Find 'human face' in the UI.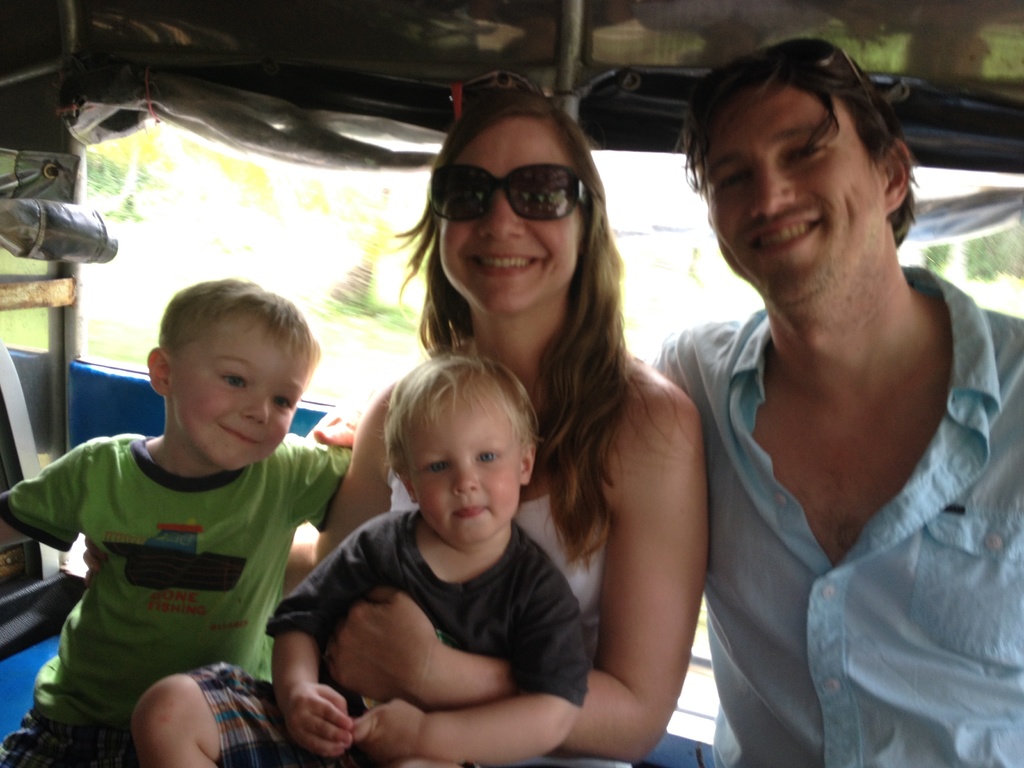
UI element at pyautogui.locateOnScreen(705, 81, 890, 298).
